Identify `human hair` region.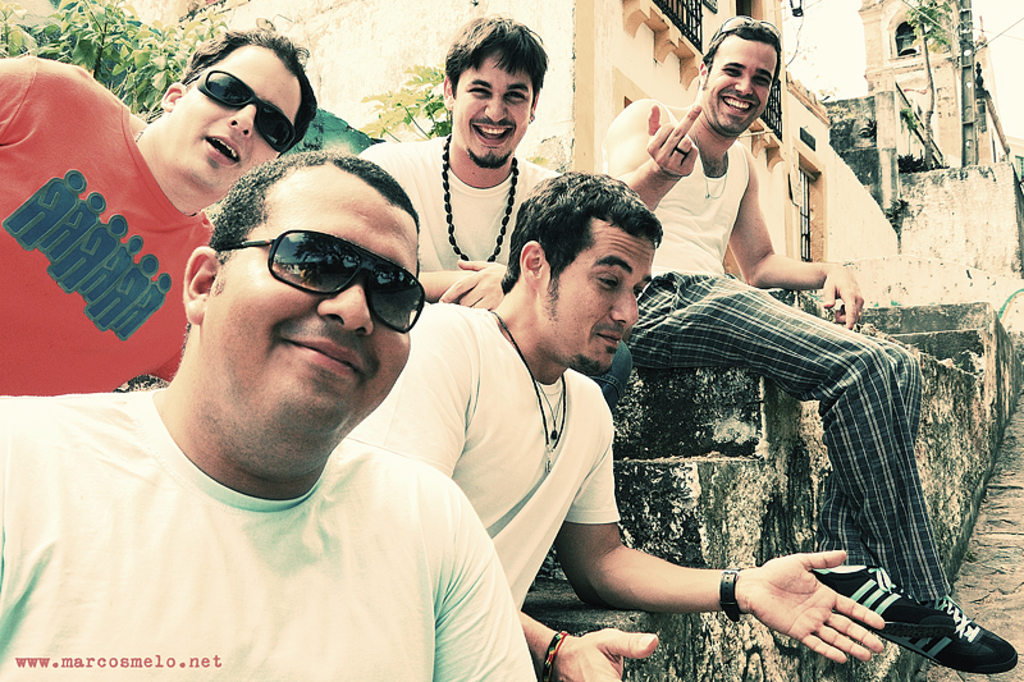
Region: [x1=700, y1=10, x2=782, y2=73].
